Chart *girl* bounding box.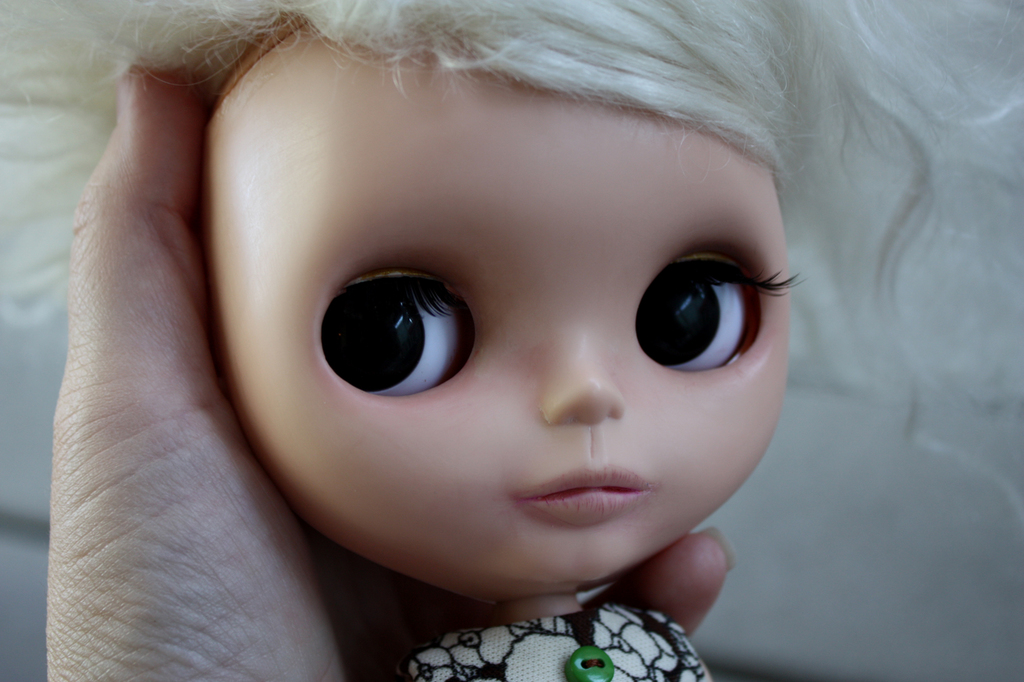
Charted: [99,0,1018,681].
